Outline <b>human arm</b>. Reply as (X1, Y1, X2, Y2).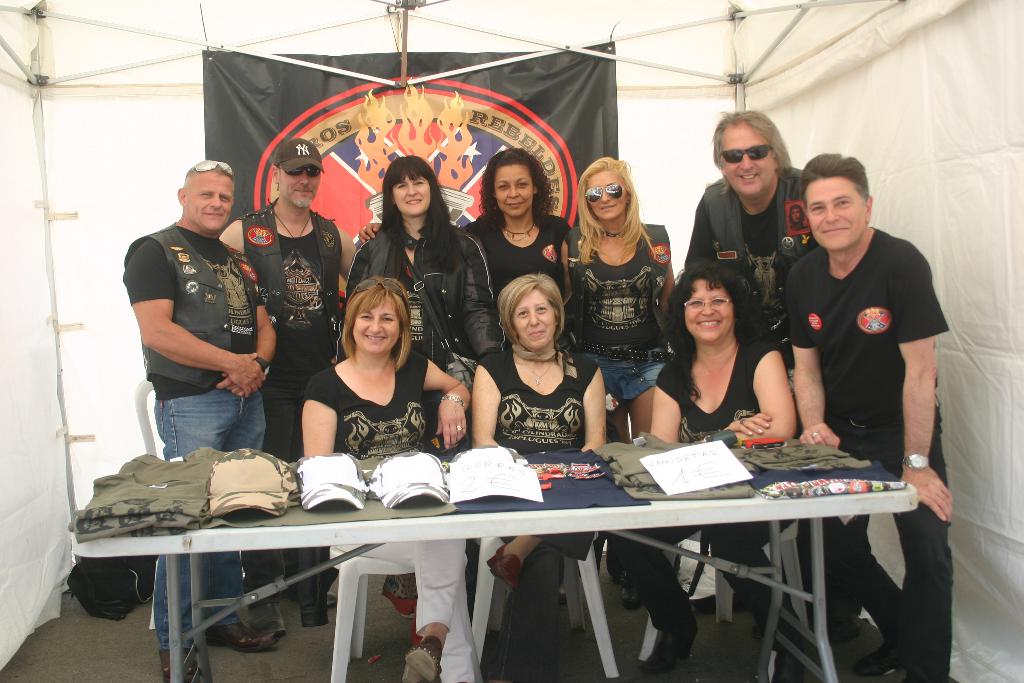
(579, 361, 609, 454).
